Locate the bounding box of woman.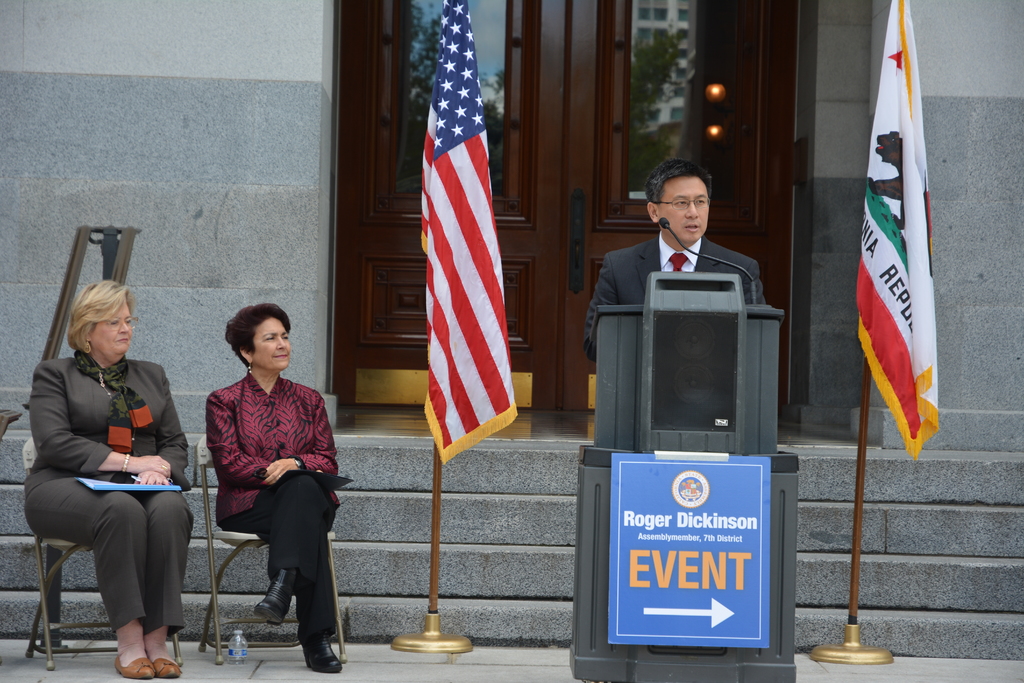
Bounding box: [25,281,199,676].
